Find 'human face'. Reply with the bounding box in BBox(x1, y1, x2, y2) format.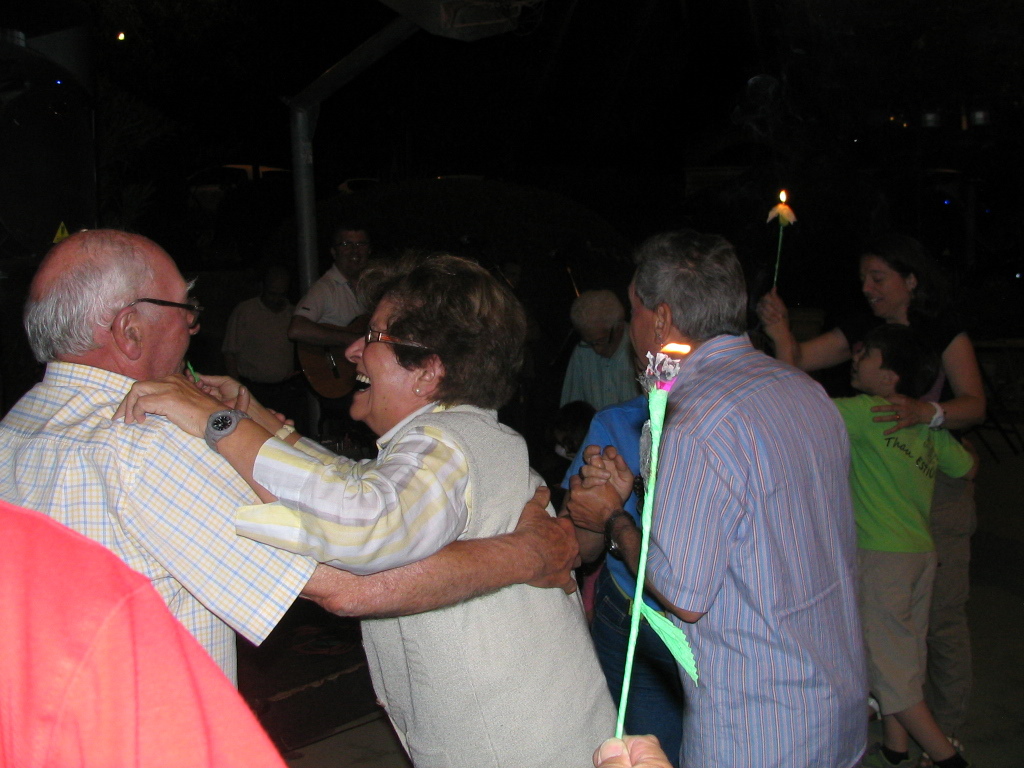
BBox(852, 342, 884, 388).
